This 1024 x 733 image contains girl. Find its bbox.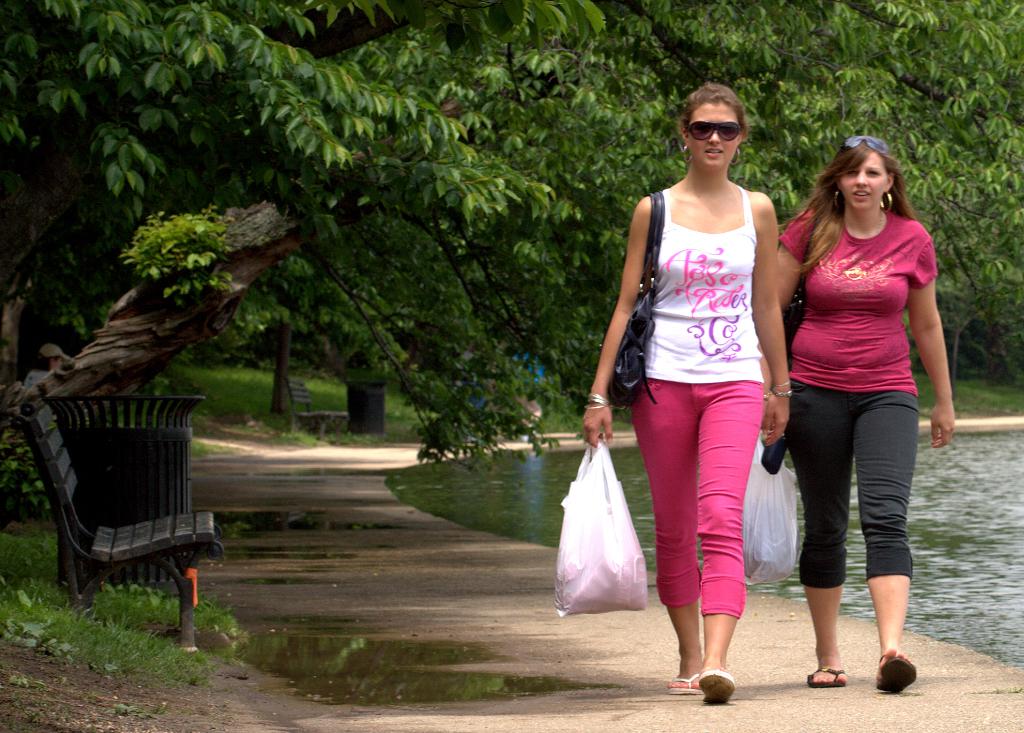
<bbox>777, 134, 958, 692</bbox>.
